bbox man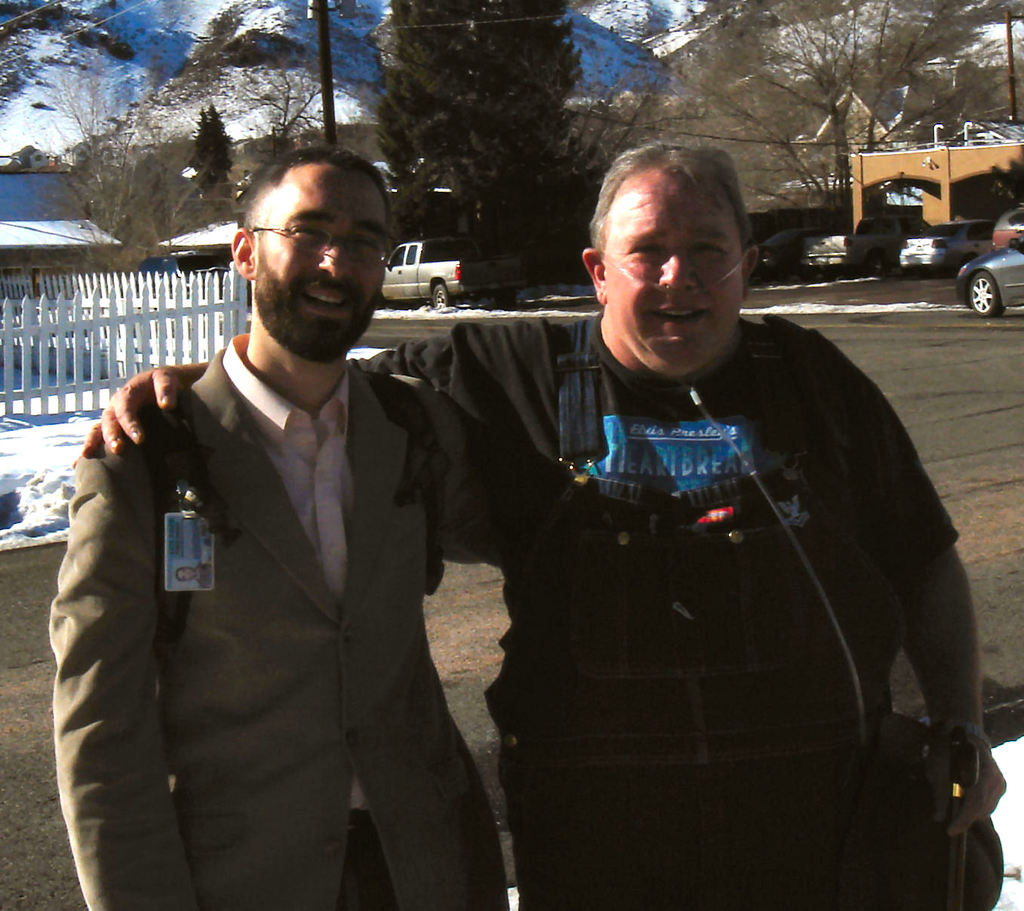
rect(69, 141, 1007, 910)
